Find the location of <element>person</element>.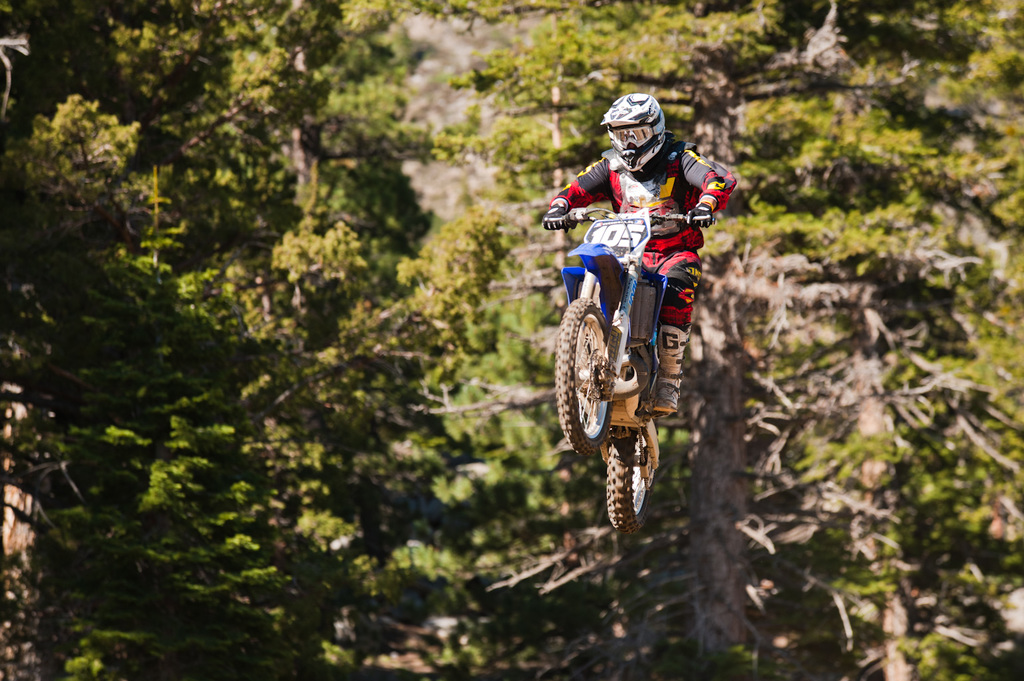
Location: Rect(543, 88, 704, 546).
